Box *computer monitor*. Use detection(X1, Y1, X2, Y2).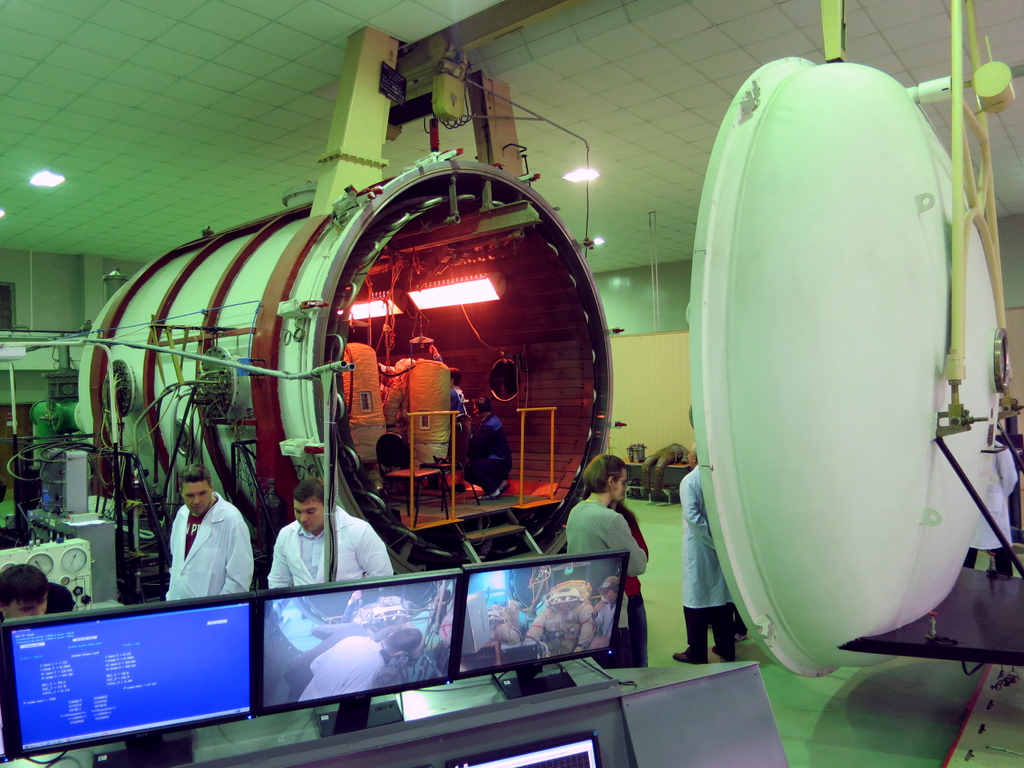
detection(0, 590, 262, 767).
